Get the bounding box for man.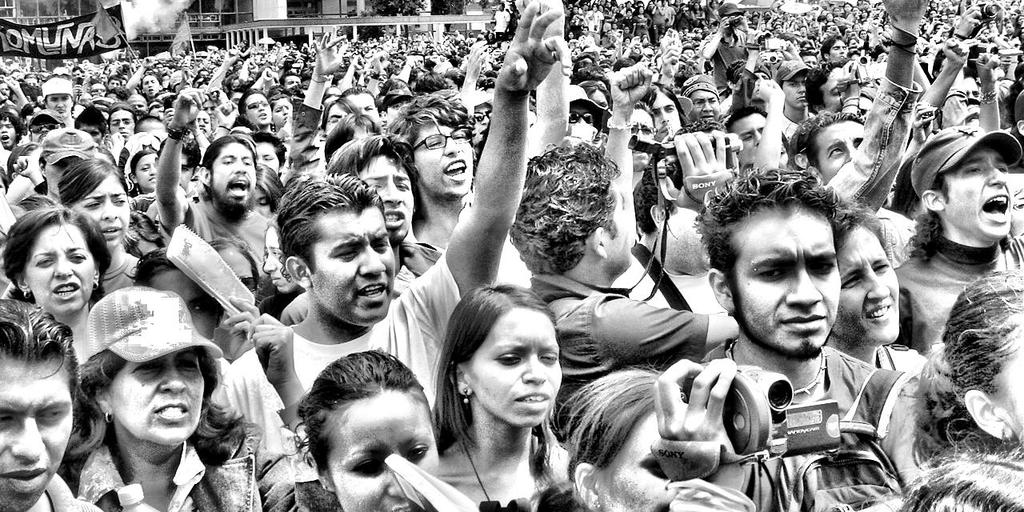
Rect(632, 106, 674, 152).
